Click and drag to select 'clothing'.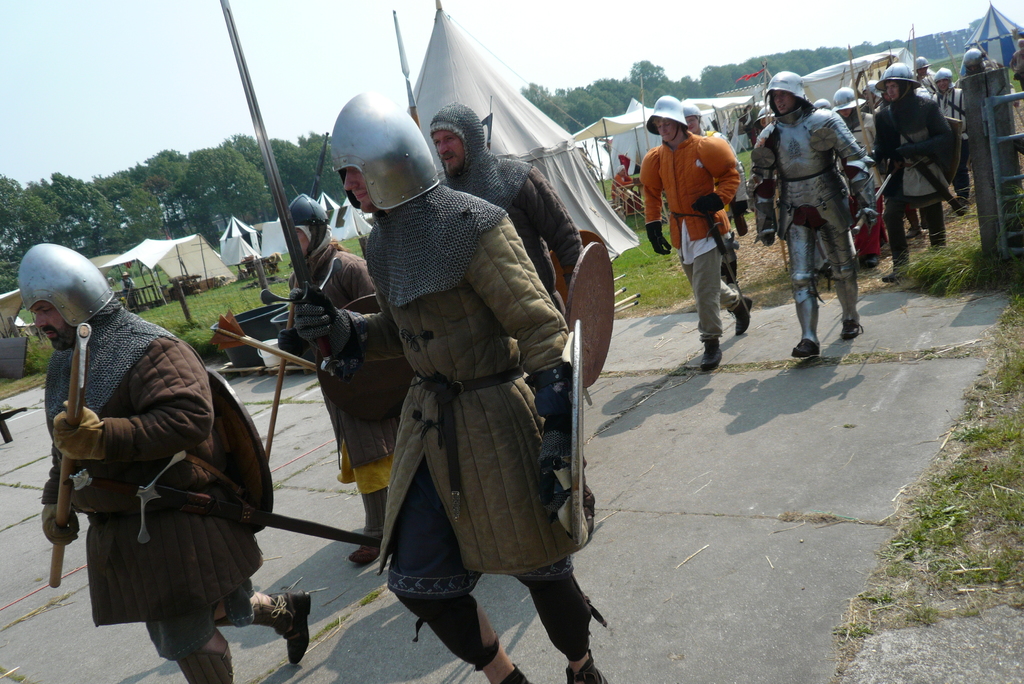
Selection: x1=698, y1=127, x2=748, y2=243.
